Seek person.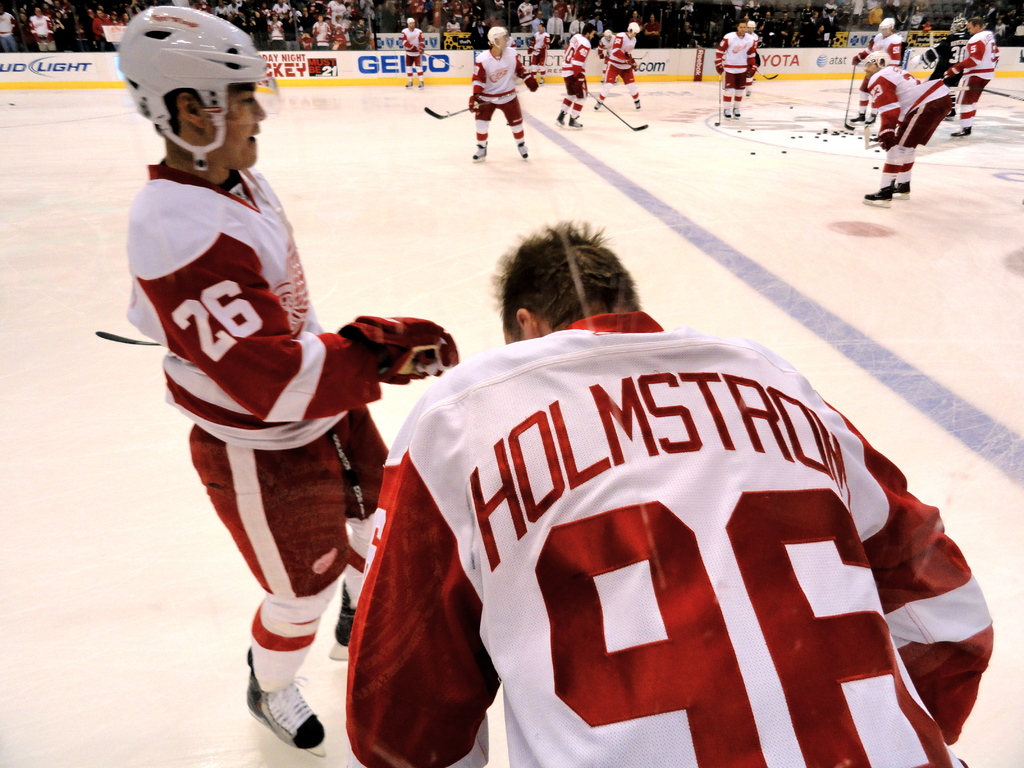
[865, 51, 952, 211].
